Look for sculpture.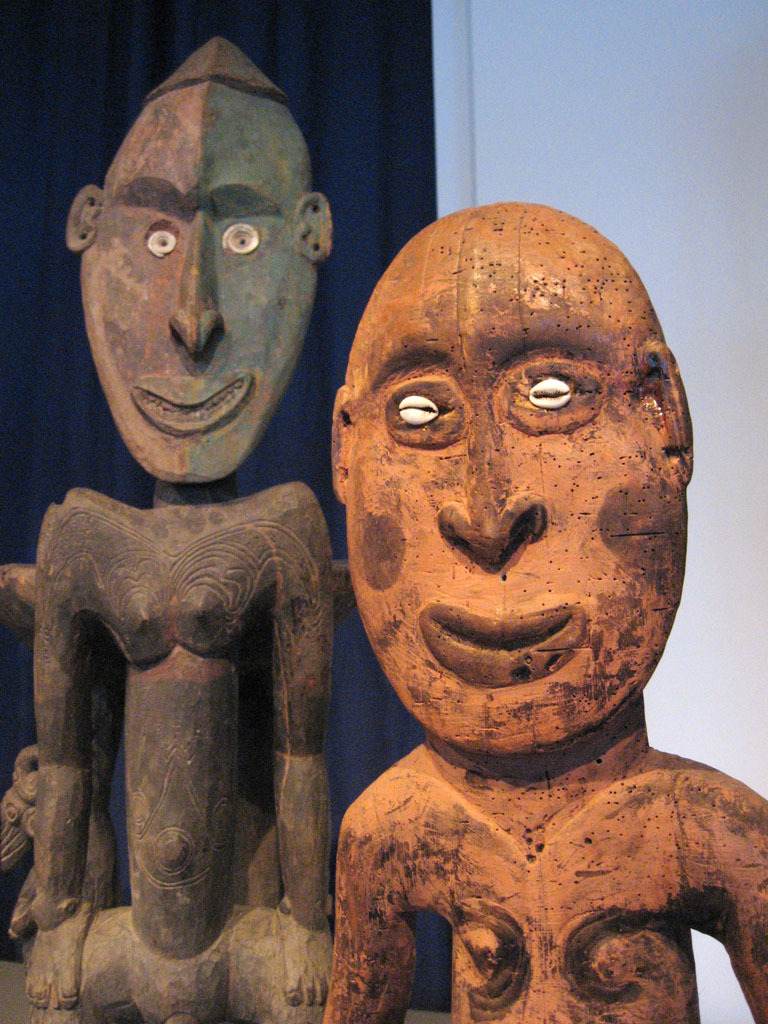
Found: bbox=[303, 200, 767, 1023].
